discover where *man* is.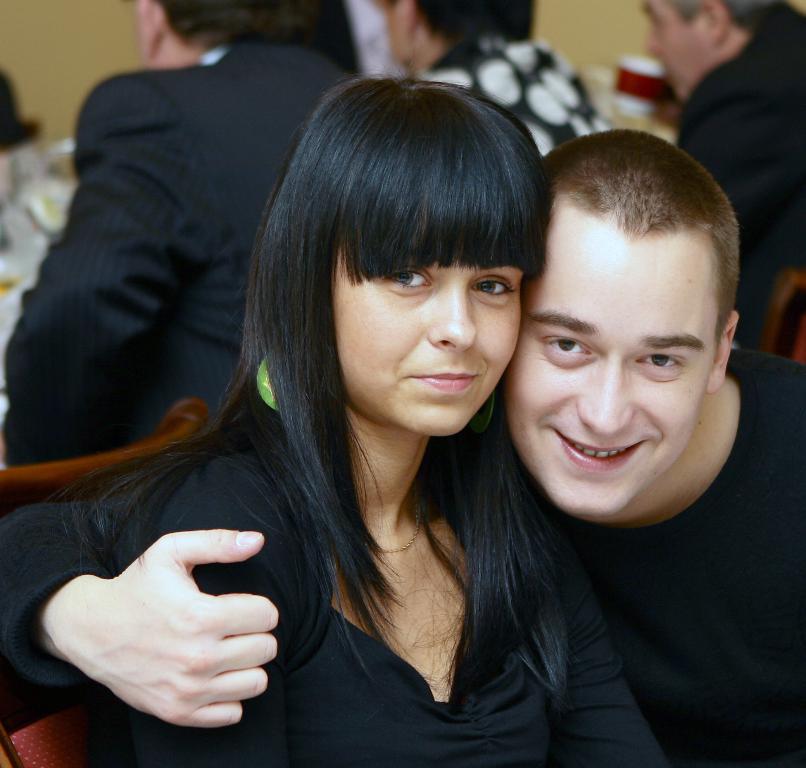
Discovered at 637,0,805,328.
